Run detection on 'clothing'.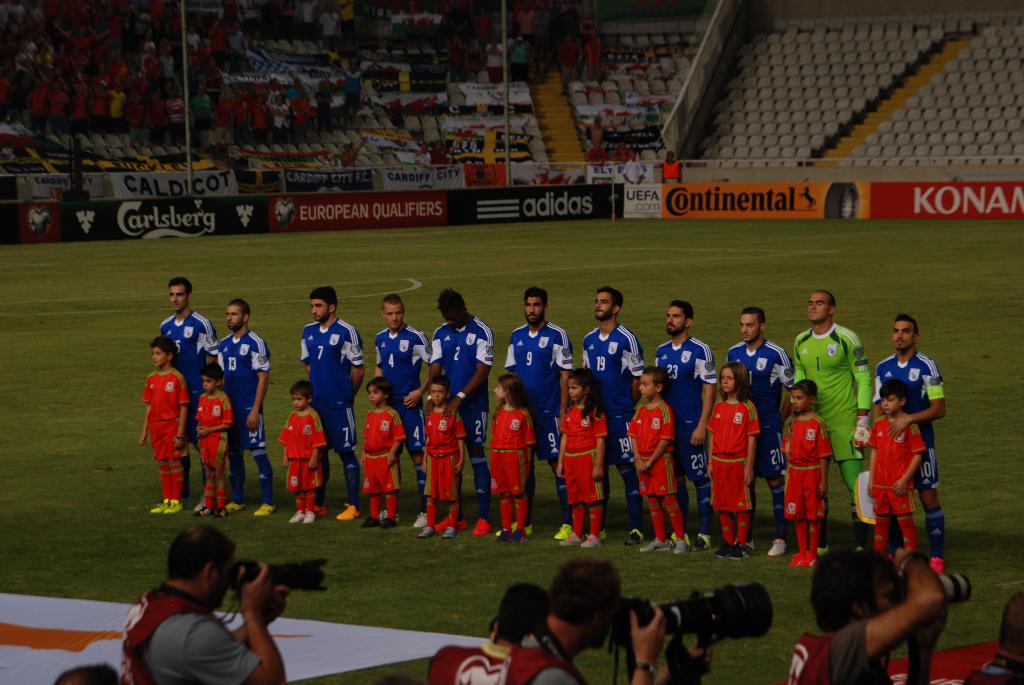
Result: <bbox>426, 313, 498, 463</bbox>.
